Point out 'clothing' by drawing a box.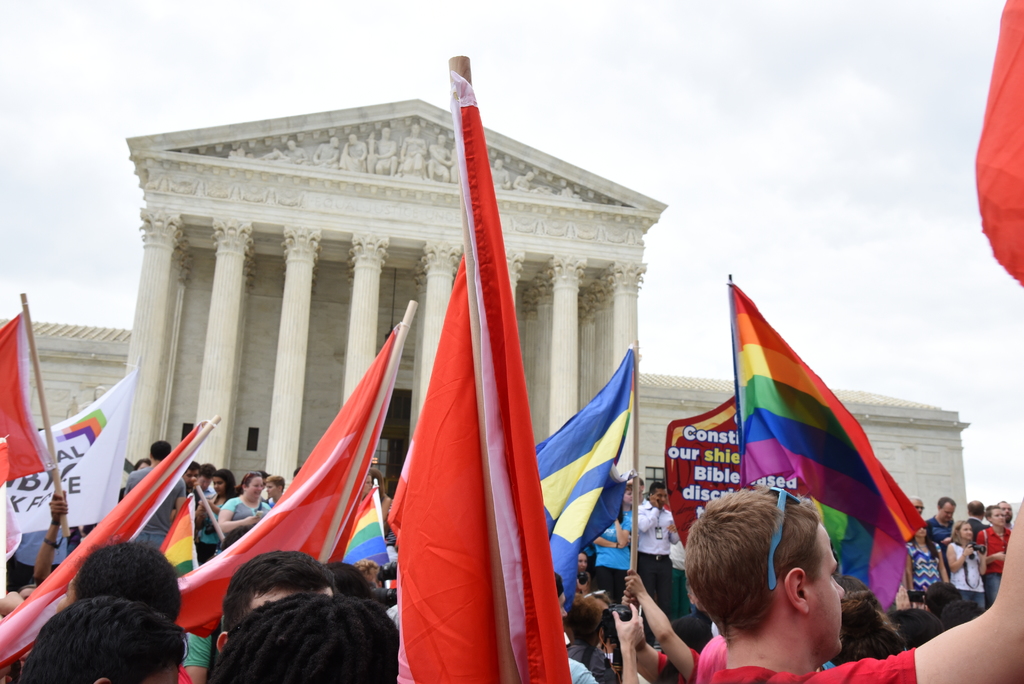
(694,631,913,683).
